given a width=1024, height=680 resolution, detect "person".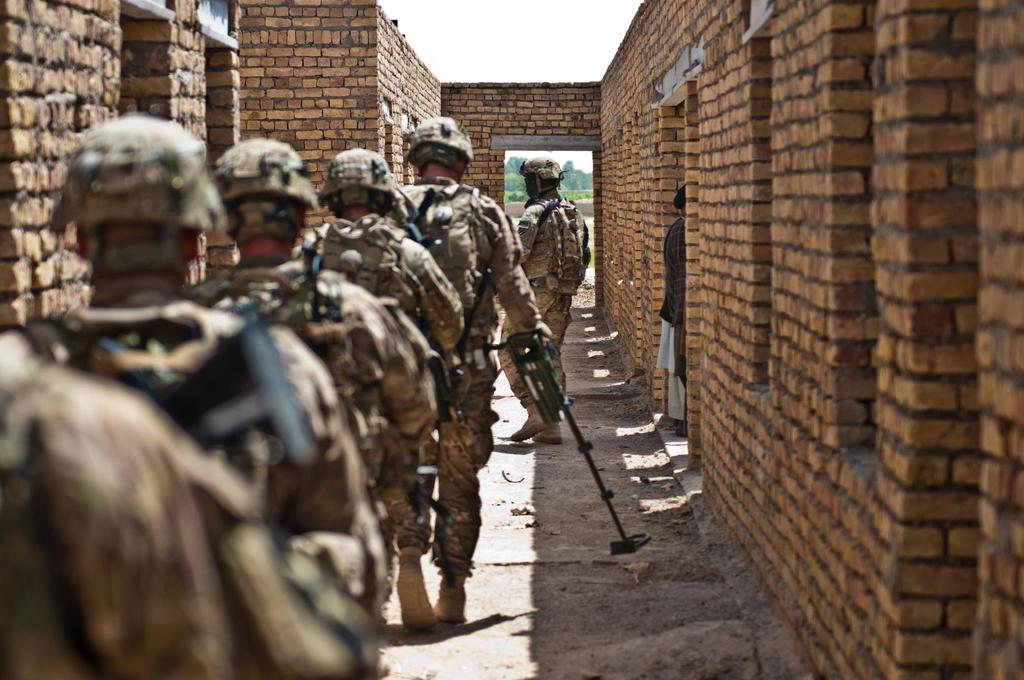
crop(492, 150, 595, 455).
